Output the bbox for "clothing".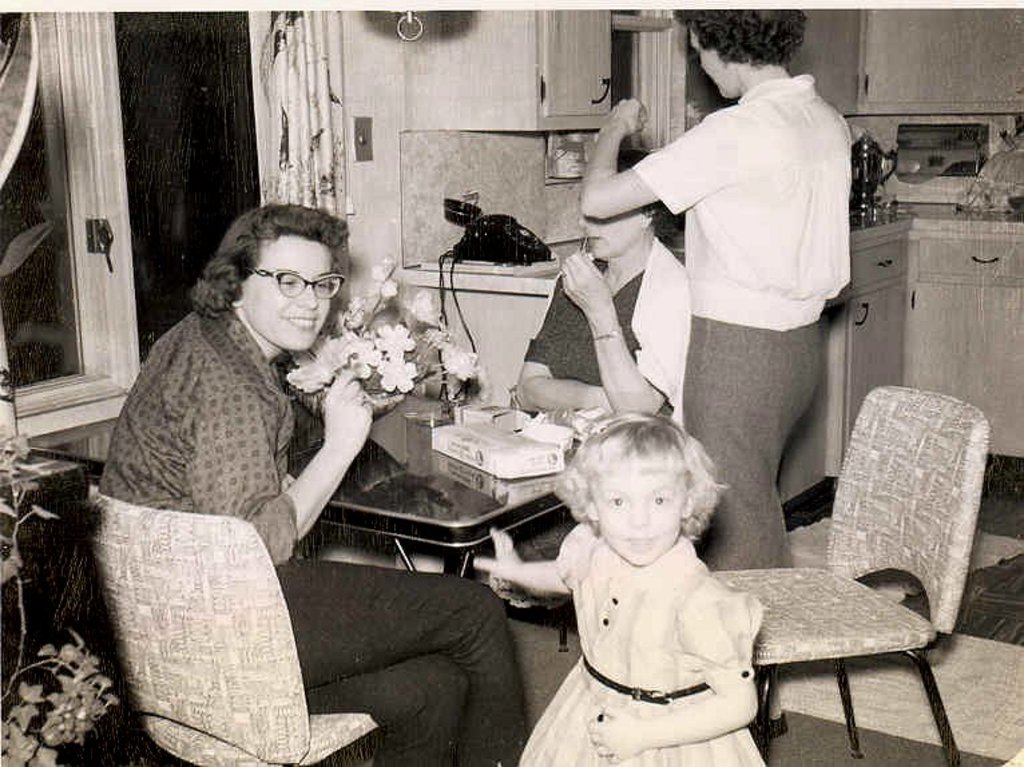
(98, 301, 521, 766).
